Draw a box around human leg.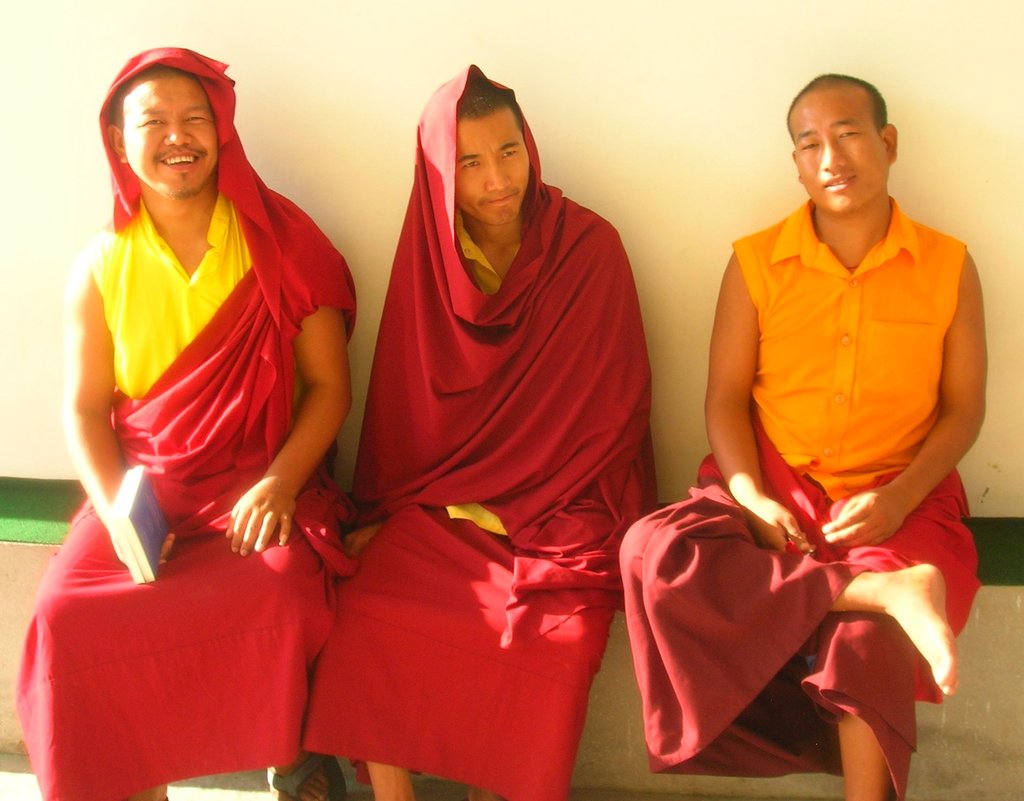
614,480,960,691.
